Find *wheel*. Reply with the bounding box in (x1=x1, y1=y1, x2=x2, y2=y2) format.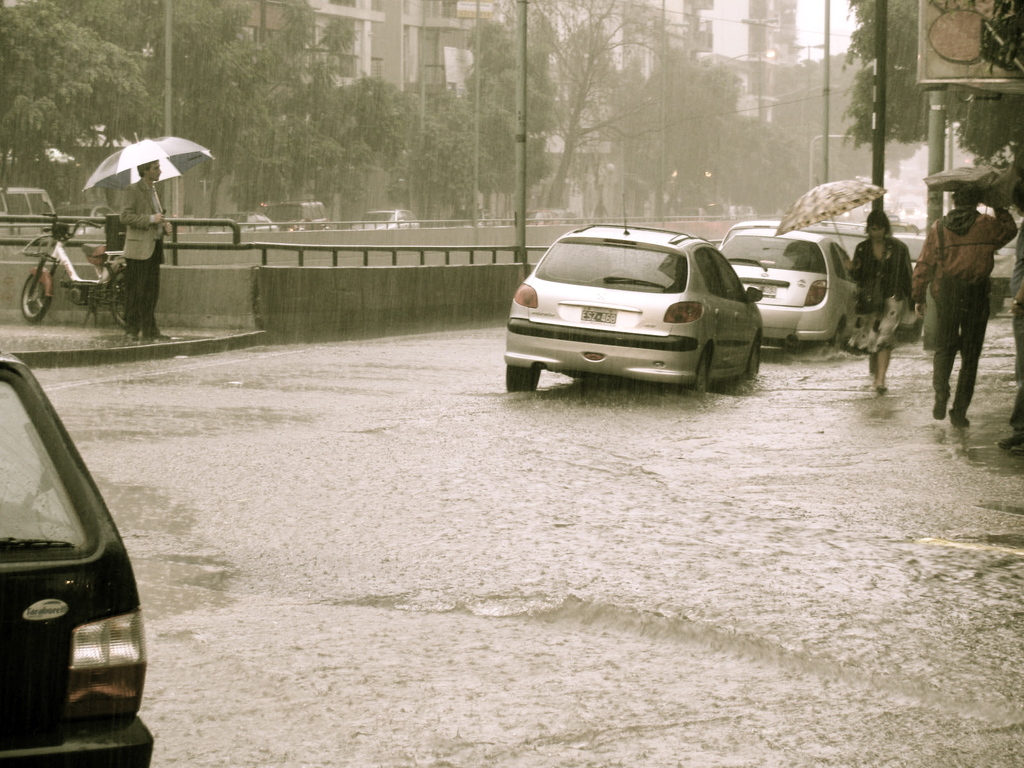
(x1=746, y1=344, x2=759, y2=378).
